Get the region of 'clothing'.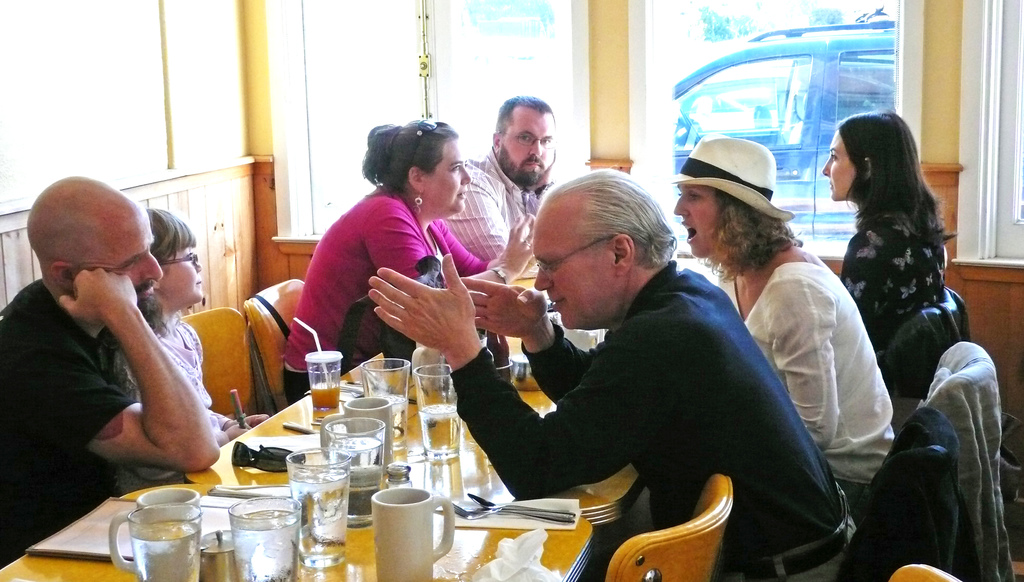
[468, 240, 822, 558].
